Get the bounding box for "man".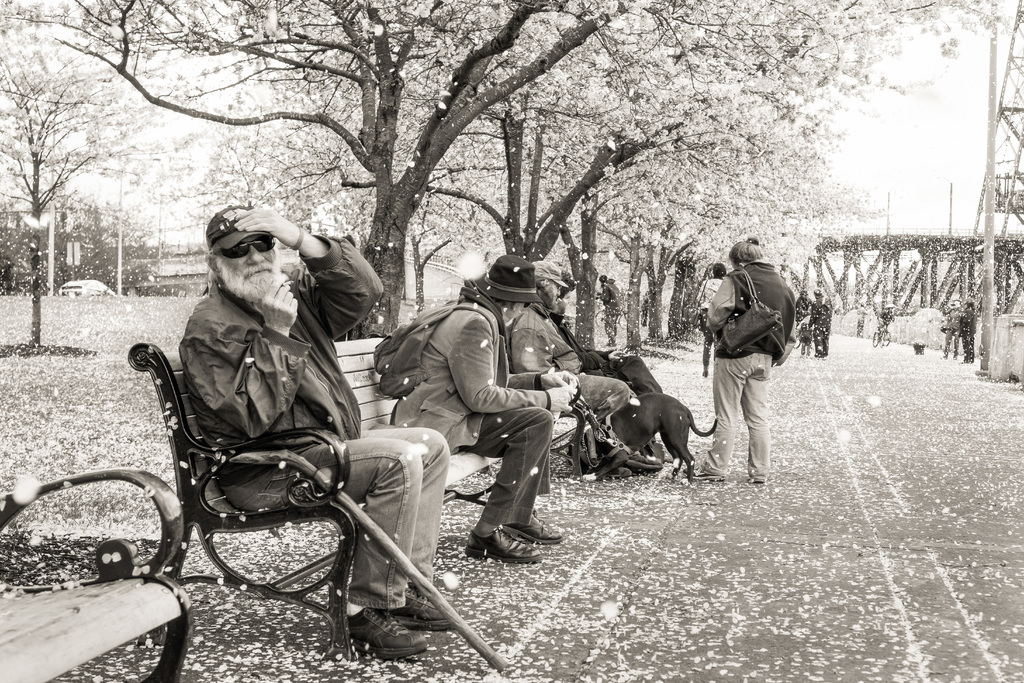
(left=595, top=273, right=623, bottom=347).
